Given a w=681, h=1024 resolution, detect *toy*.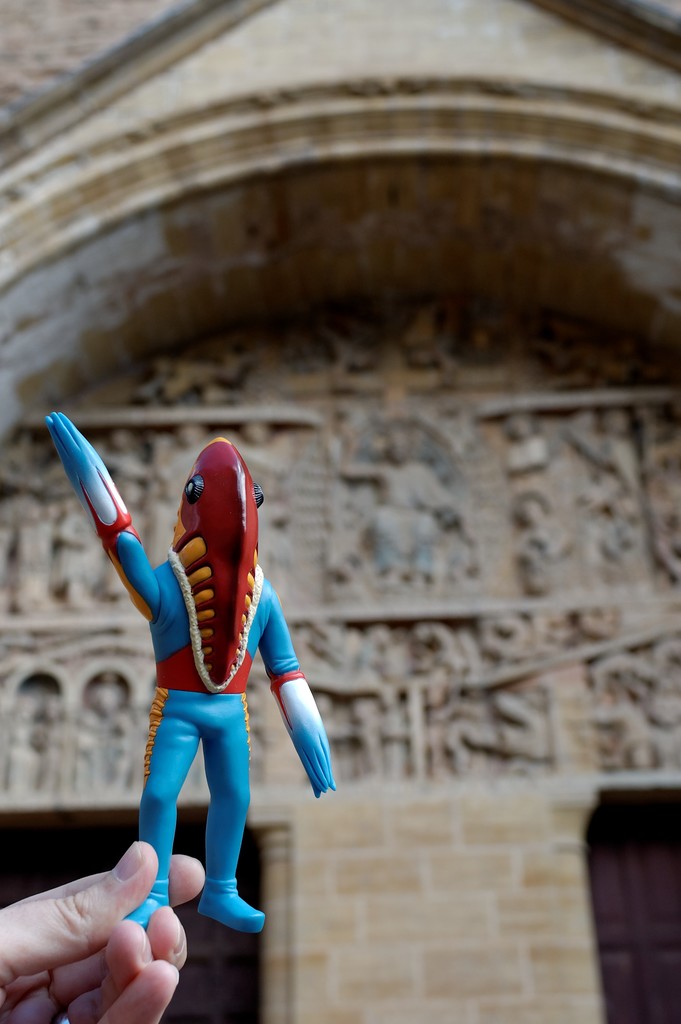
bbox(57, 428, 311, 939).
